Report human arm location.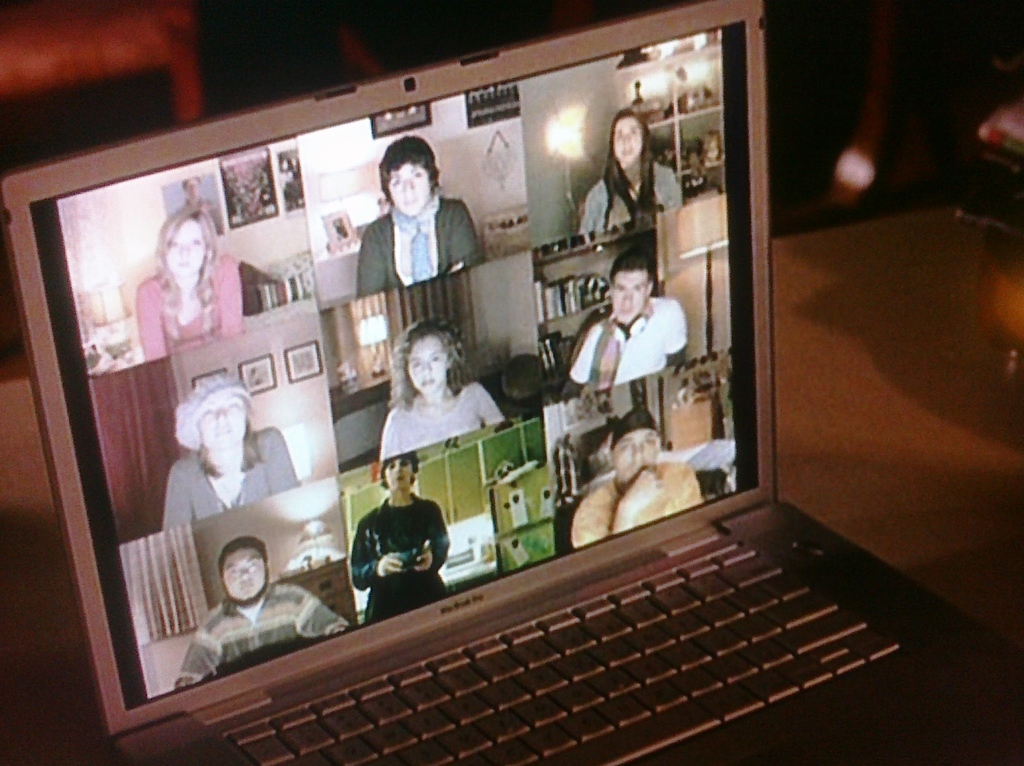
Report: region(662, 313, 687, 371).
